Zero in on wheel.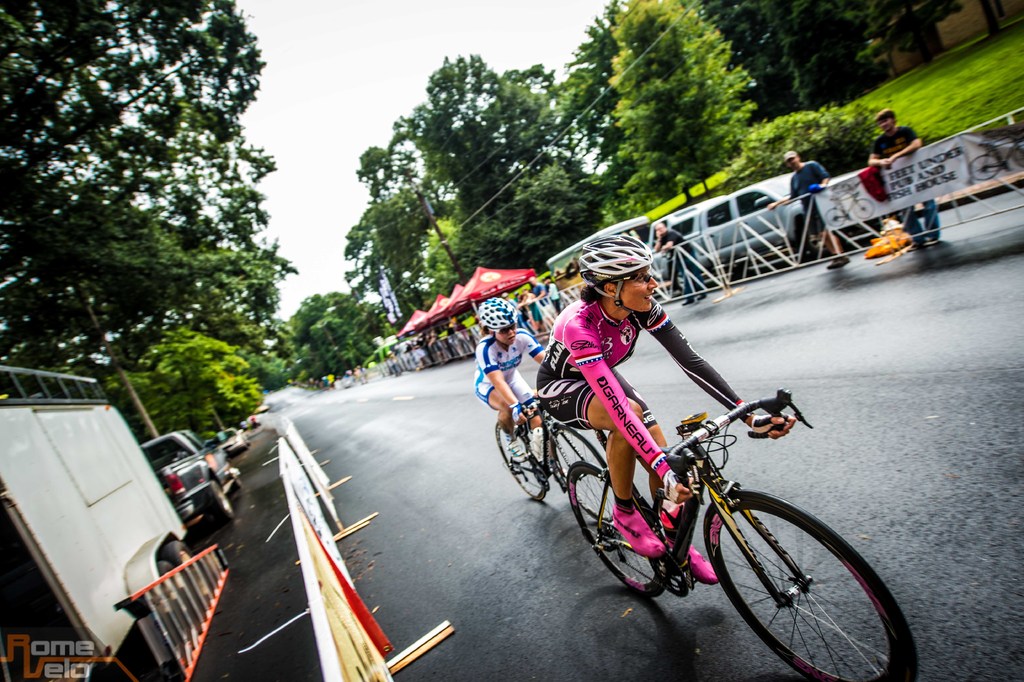
Zeroed in: (x1=568, y1=463, x2=664, y2=597).
